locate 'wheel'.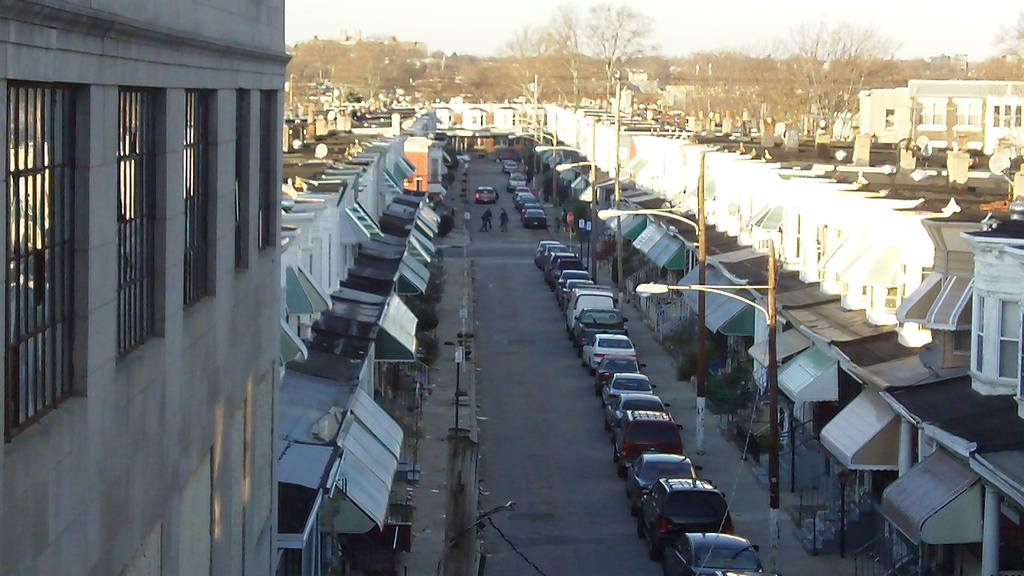
Bounding box: left=579, top=348, right=584, bottom=355.
